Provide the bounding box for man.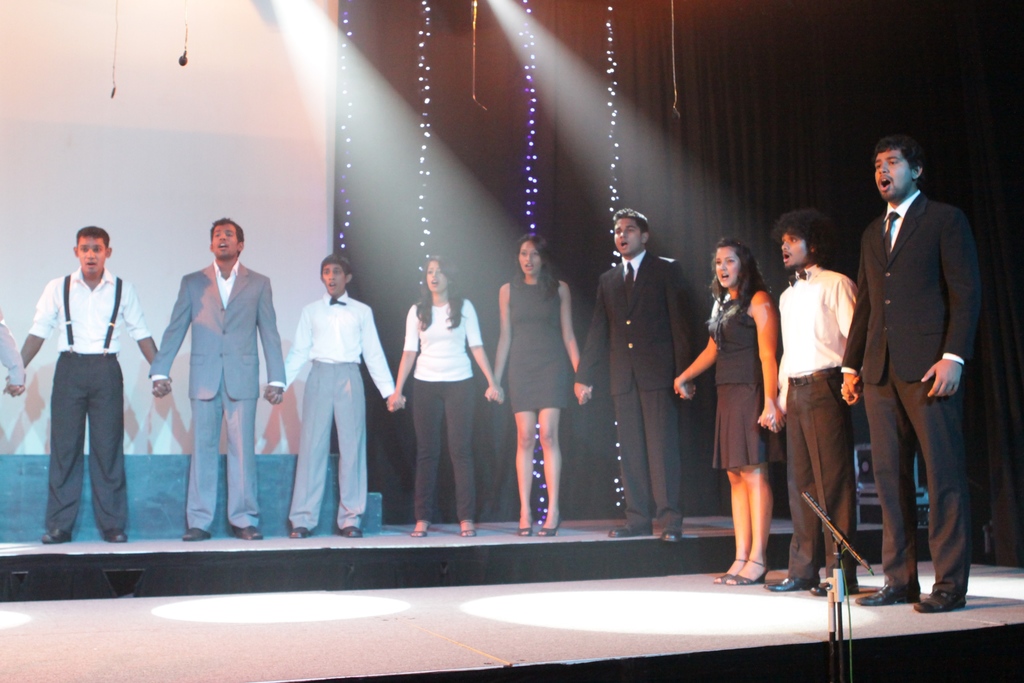
{"x1": 578, "y1": 213, "x2": 696, "y2": 547}.
